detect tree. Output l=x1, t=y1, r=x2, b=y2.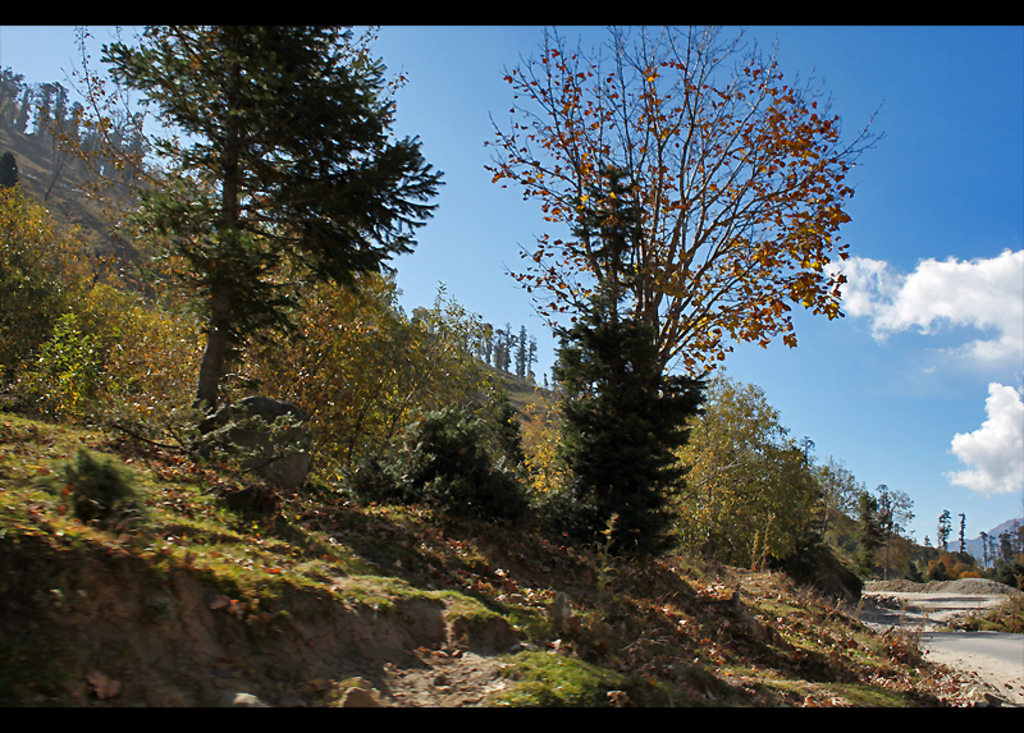
l=95, t=24, r=444, b=455.
